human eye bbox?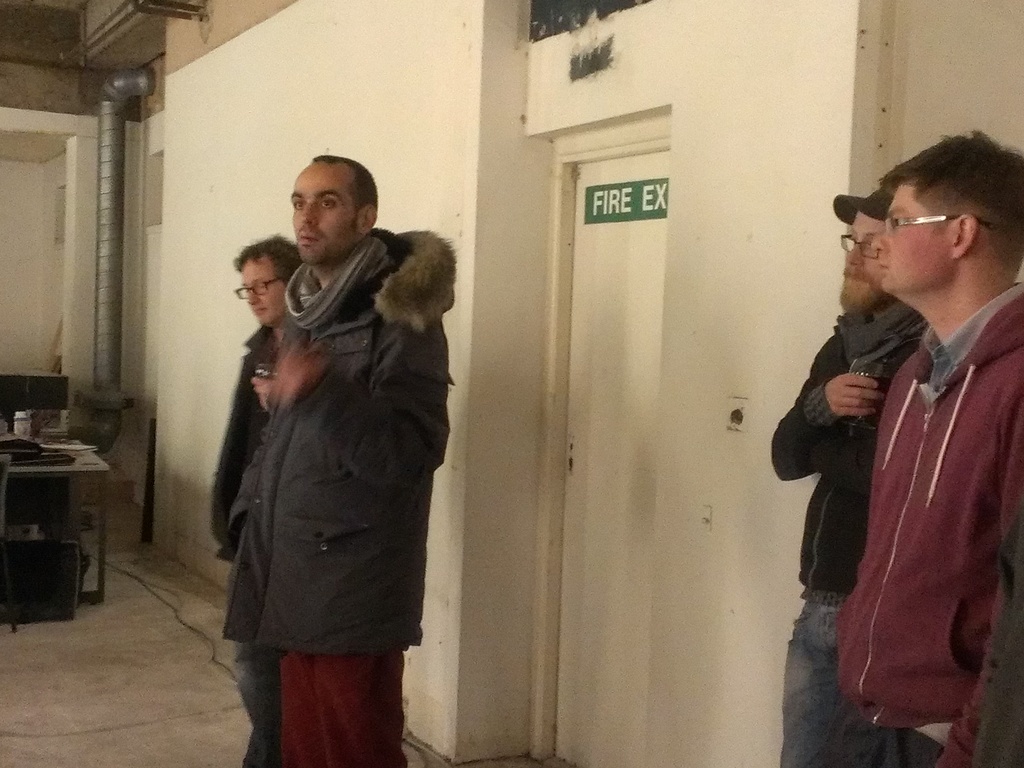
(x1=291, y1=197, x2=308, y2=212)
